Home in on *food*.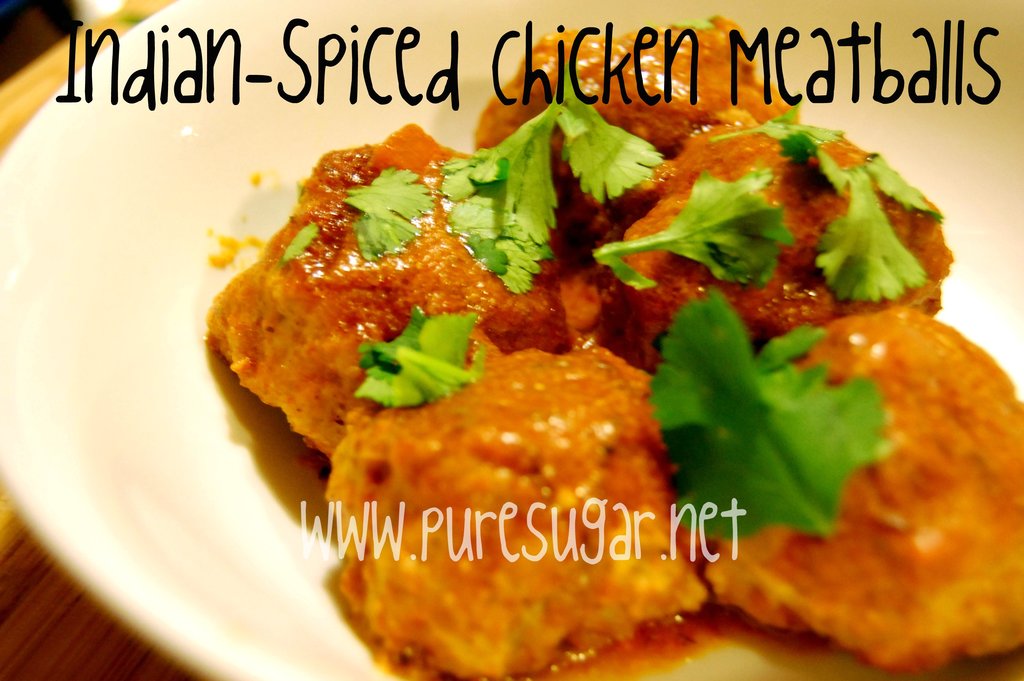
Homed in at (left=236, top=125, right=609, bottom=450).
